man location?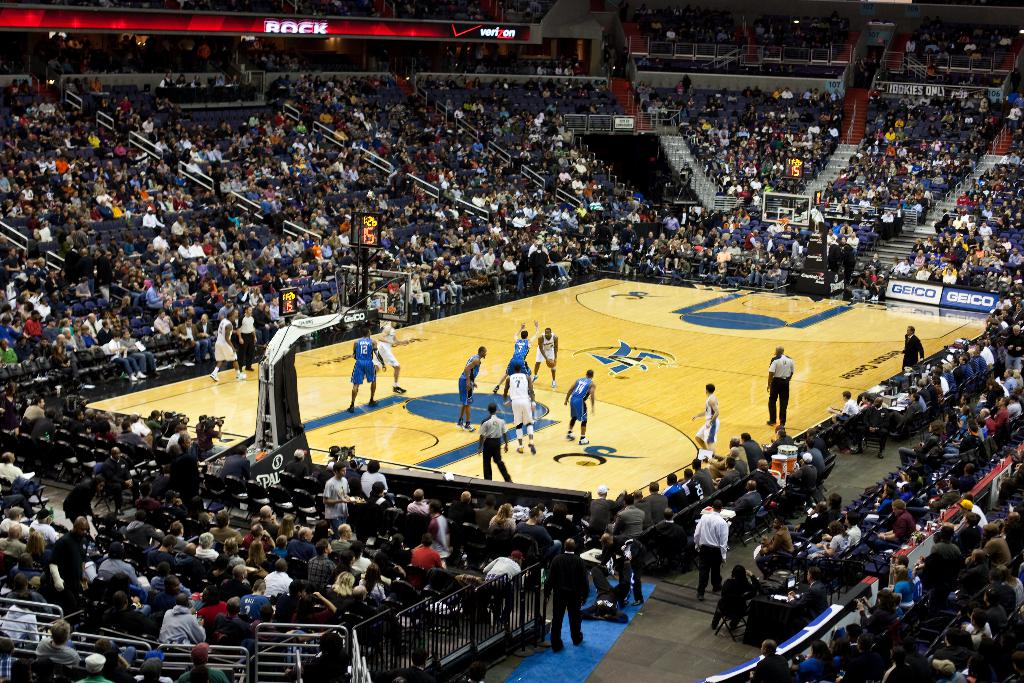
BBox(483, 402, 509, 481)
